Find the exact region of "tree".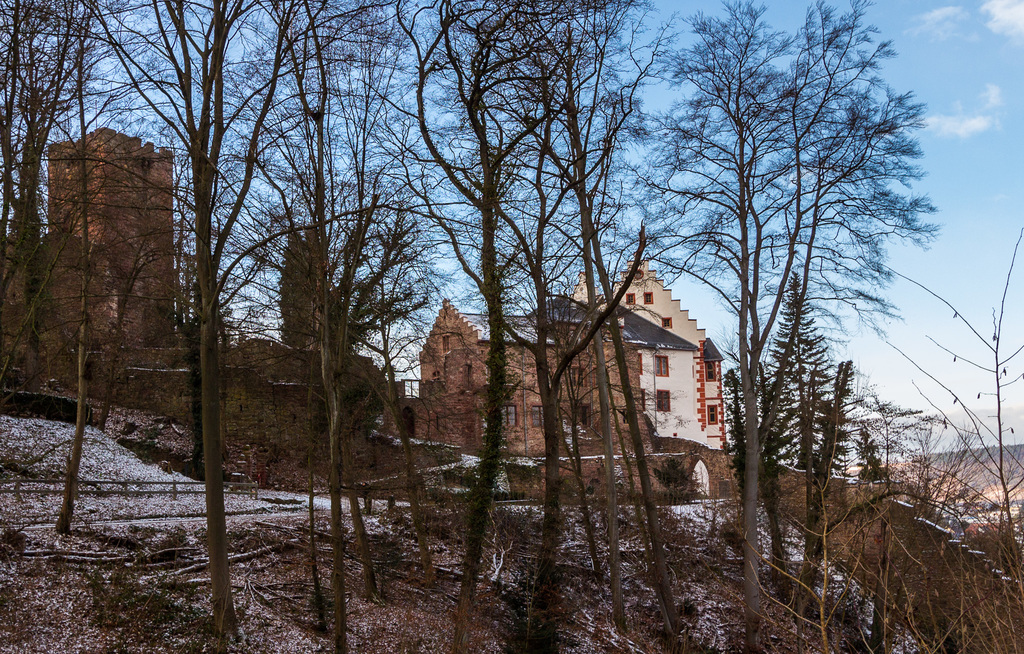
Exact region: (x1=0, y1=0, x2=111, y2=391).
